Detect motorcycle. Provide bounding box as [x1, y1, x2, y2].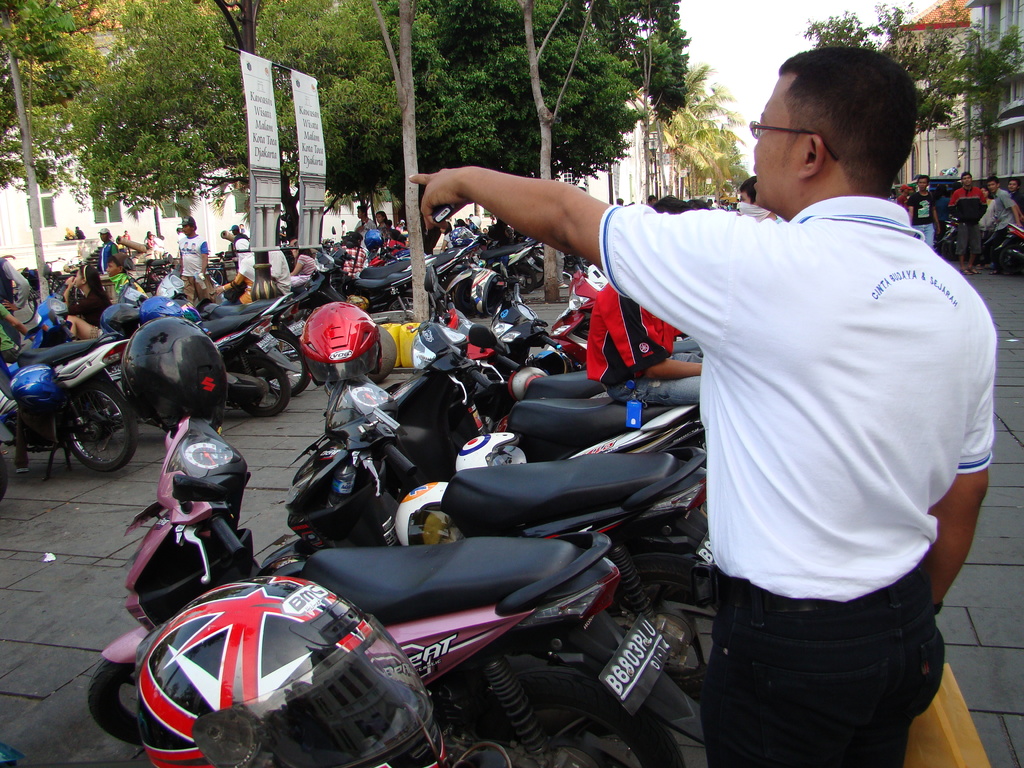
[106, 290, 309, 403].
